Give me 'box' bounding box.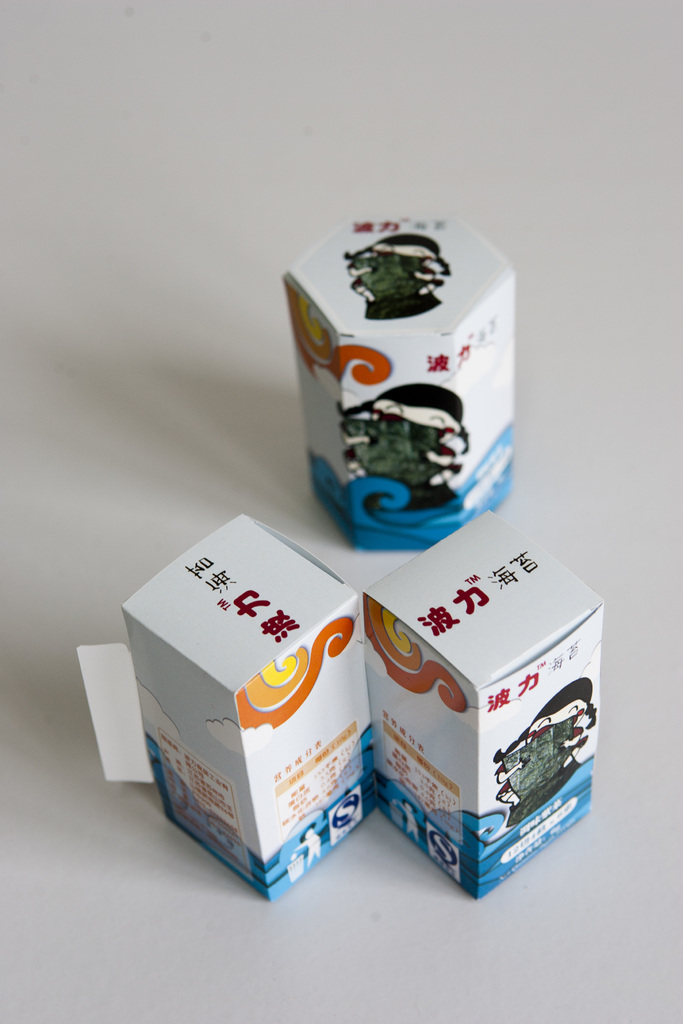
(left=122, top=513, right=376, bottom=903).
